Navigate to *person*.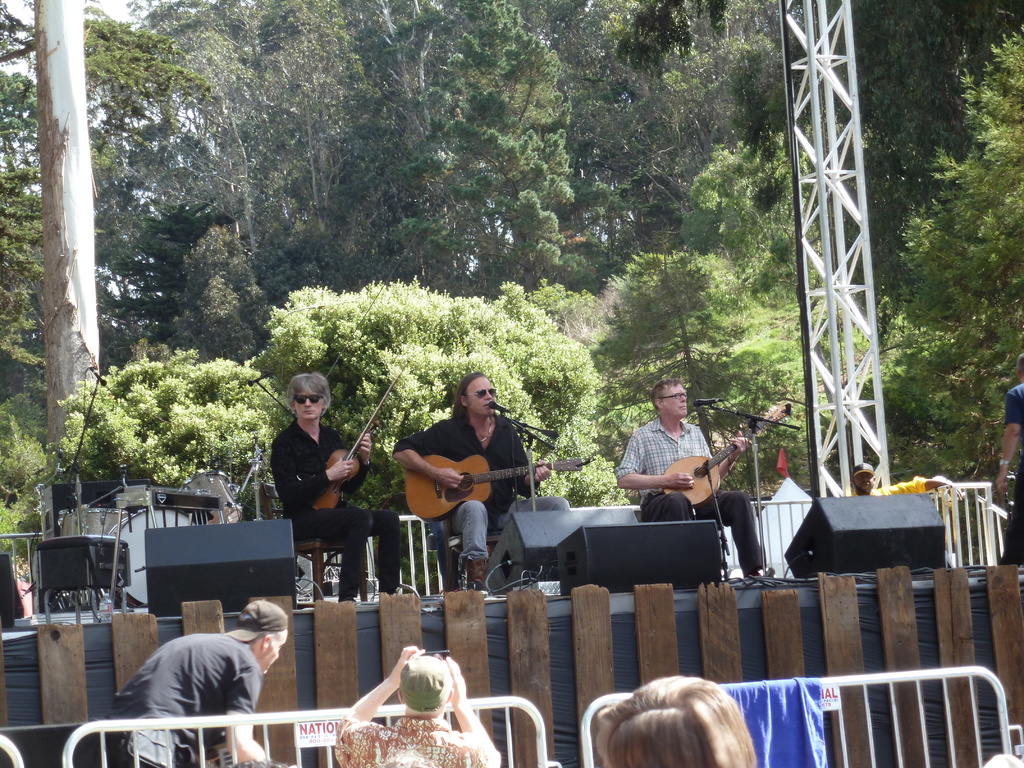
Navigation target: Rect(404, 371, 522, 586).
